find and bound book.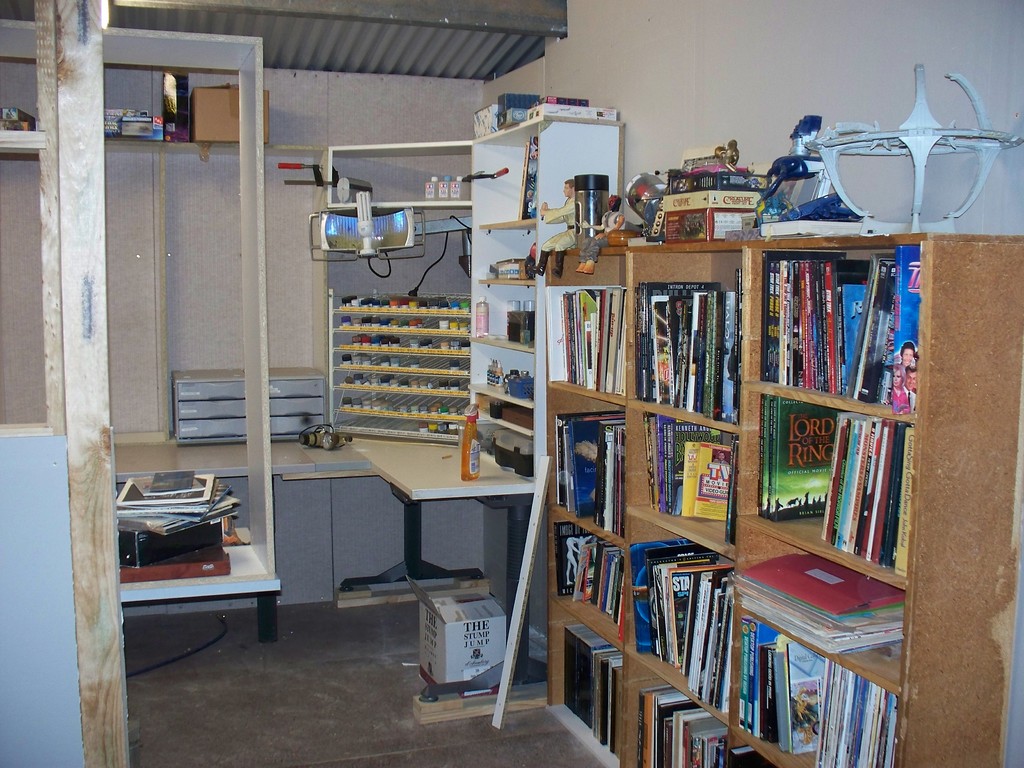
Bound: crop(731, 743, 767, 767).
